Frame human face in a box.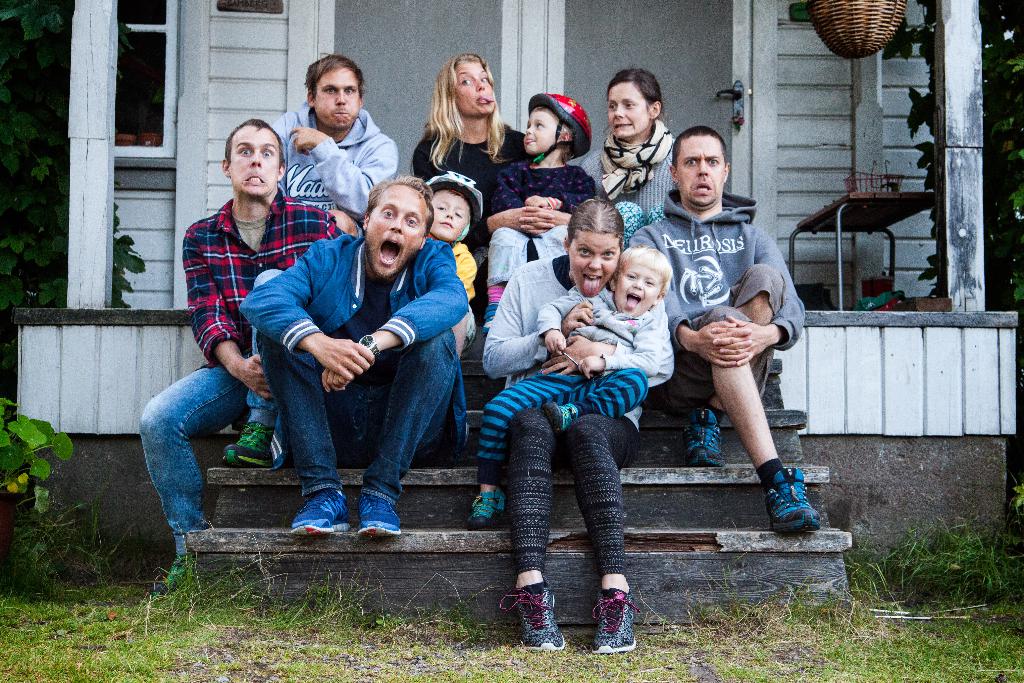
[x1=229, y1=128, x2=279, y2=194].
